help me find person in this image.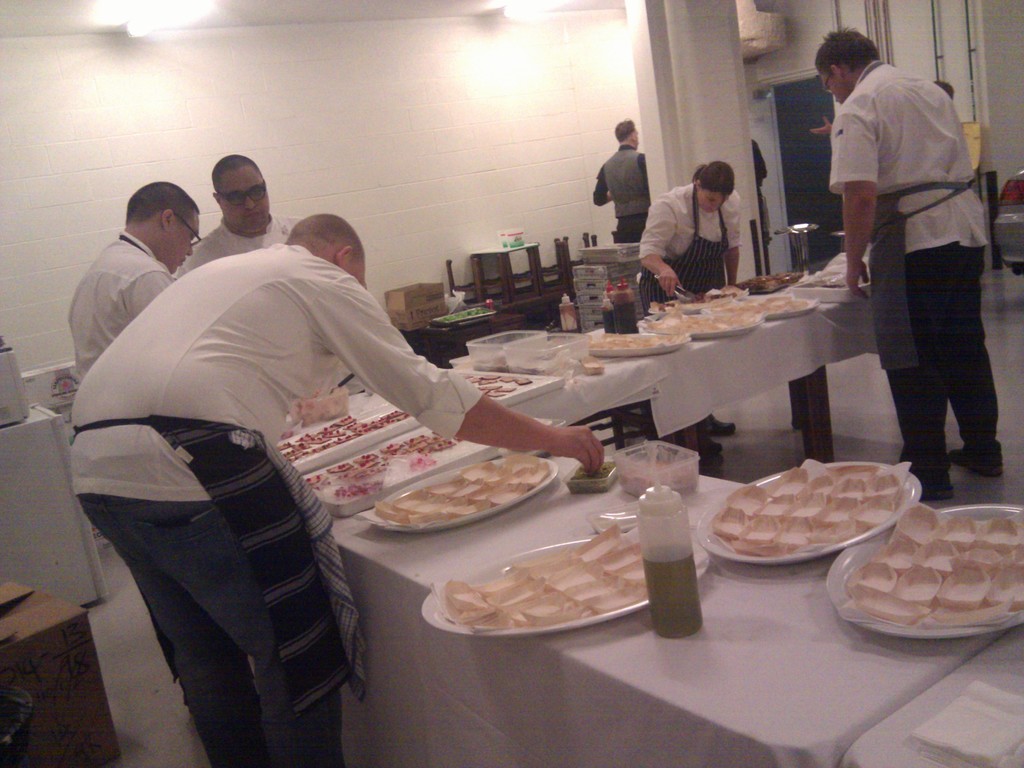
Found it: <box>180,154,307,274</box>.
